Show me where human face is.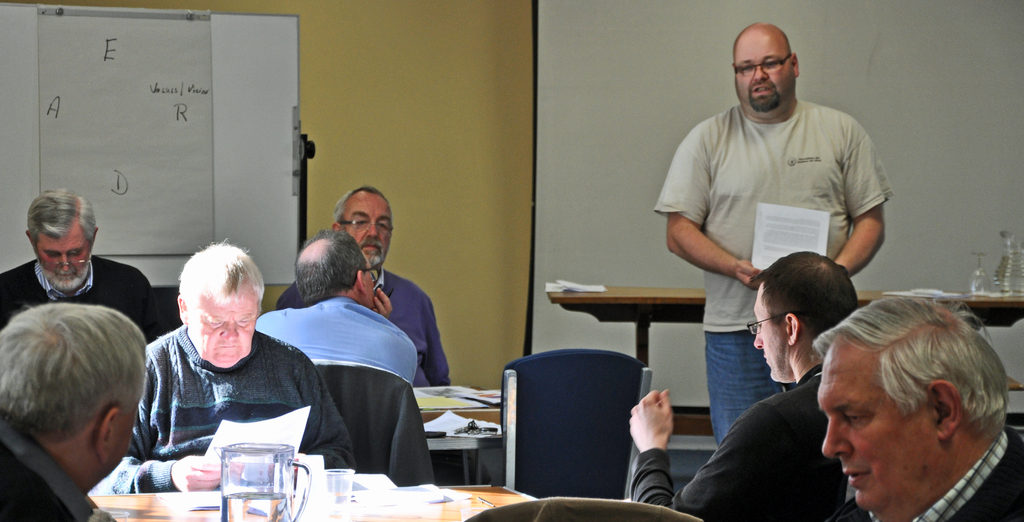
human face is at (110, 398, 138, 472).
